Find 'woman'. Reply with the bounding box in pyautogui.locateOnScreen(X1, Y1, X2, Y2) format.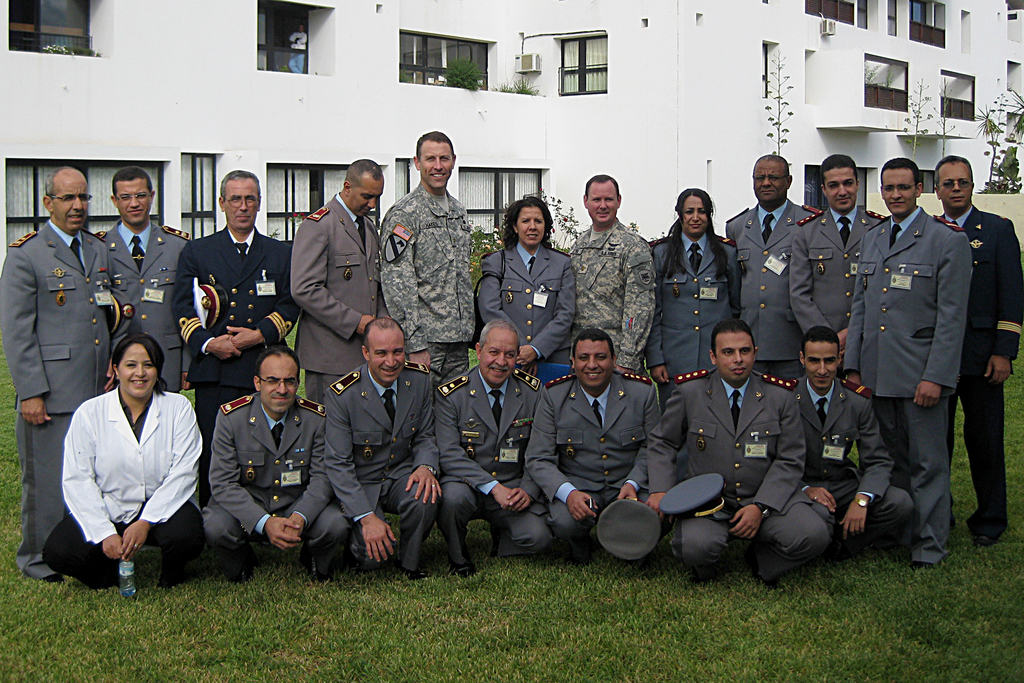
pyautogui.locateOnScreen(479, 199, 569, 374).
